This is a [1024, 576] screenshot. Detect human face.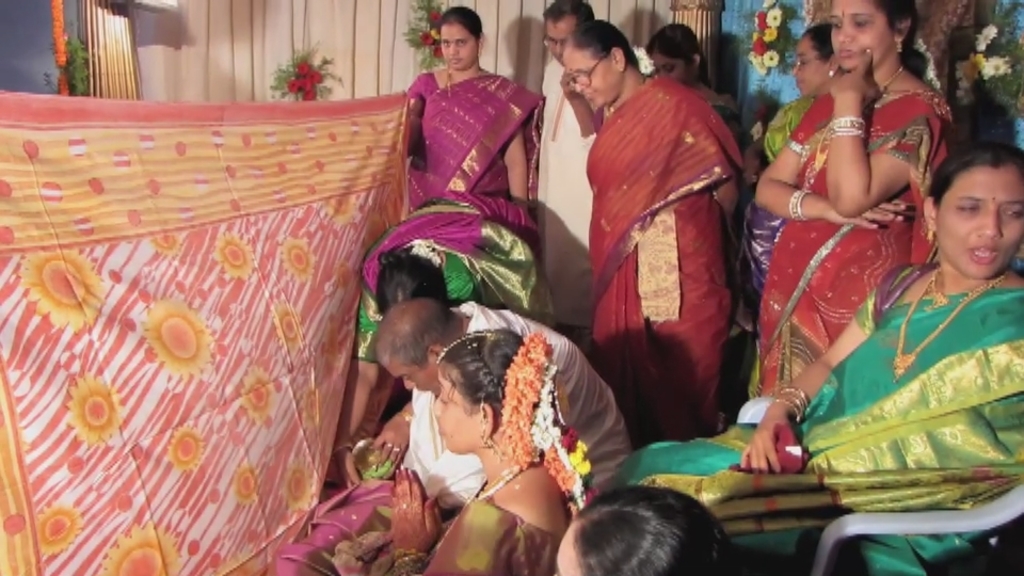
{"left": 374, "top": 361, "right": 442, "bottom": 405}.
